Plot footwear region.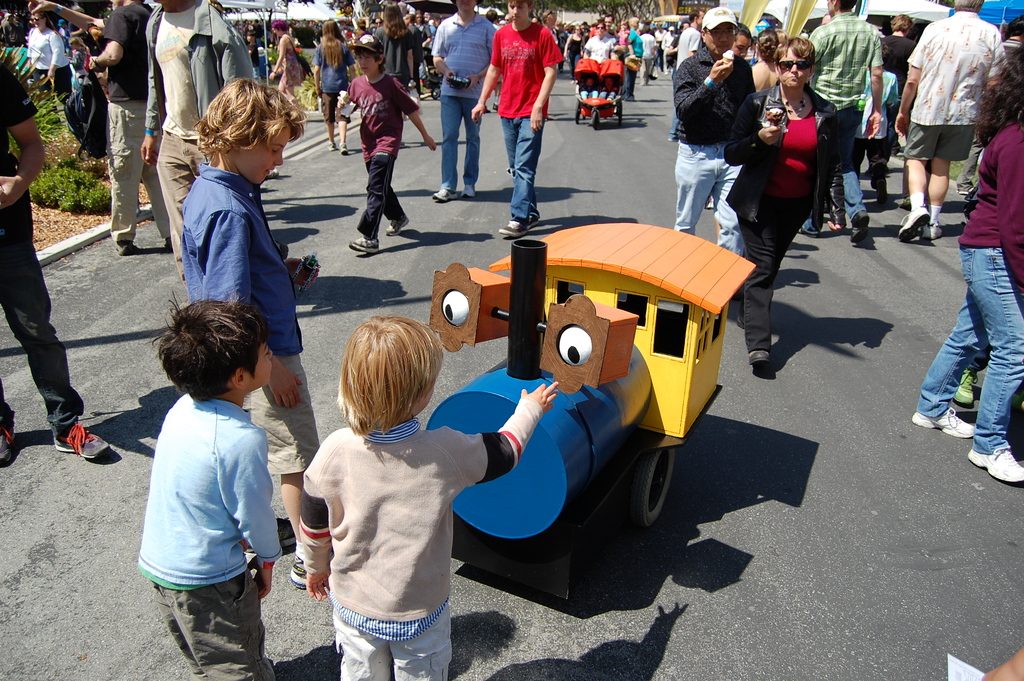
Plotted at bbox=[852, 211, 870, 242].
